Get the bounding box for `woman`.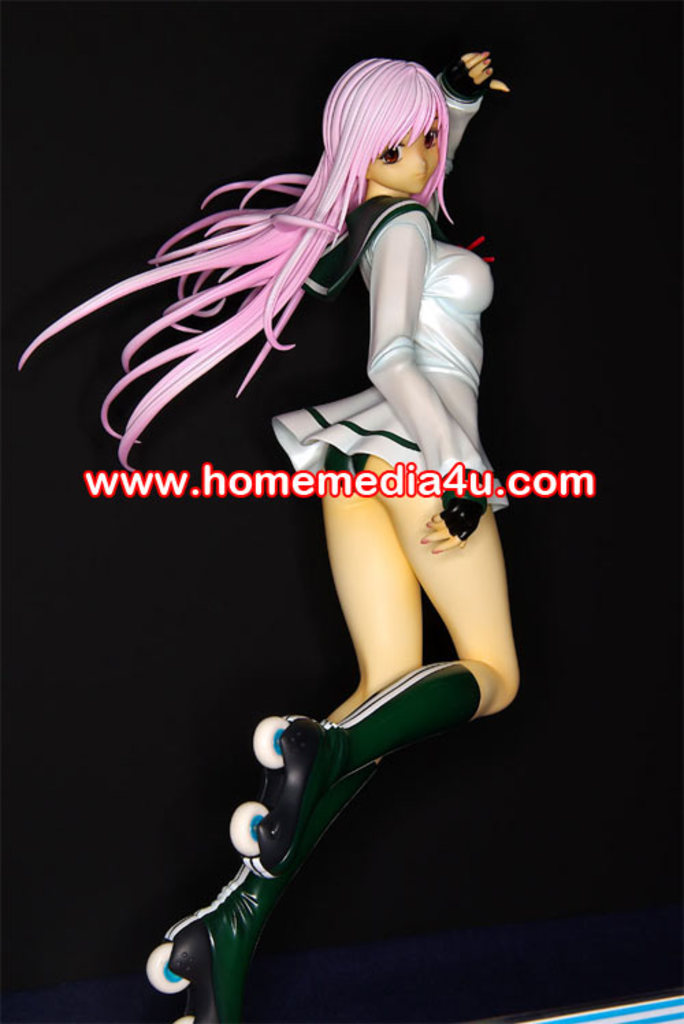
[107, 29, 528, 960].
